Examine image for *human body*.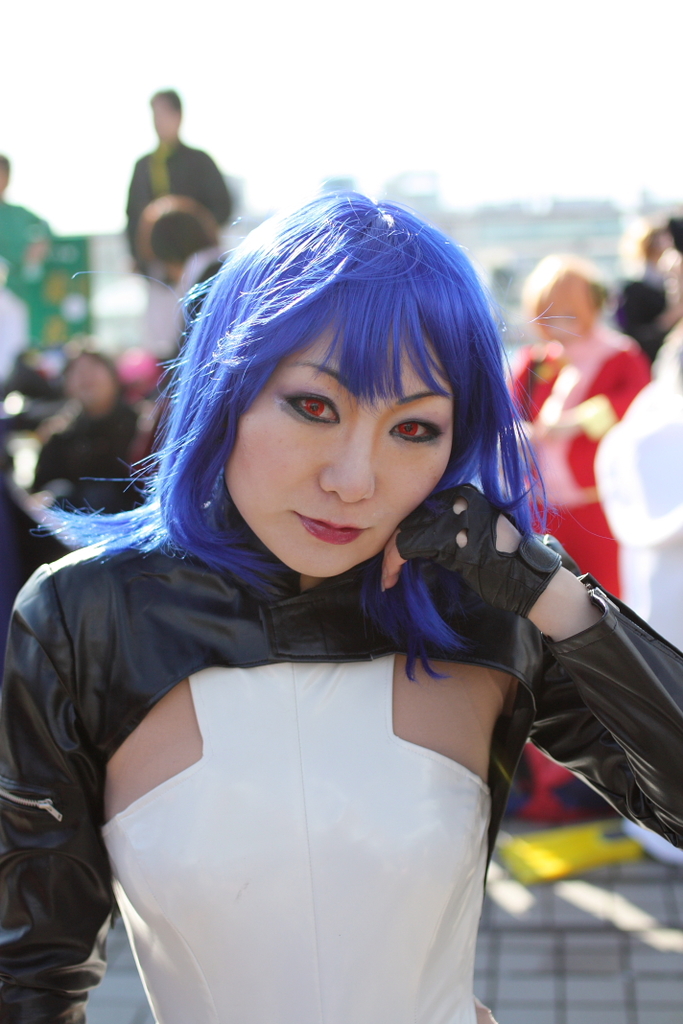
Examination result: BBox(624, 241, 671, 370).
